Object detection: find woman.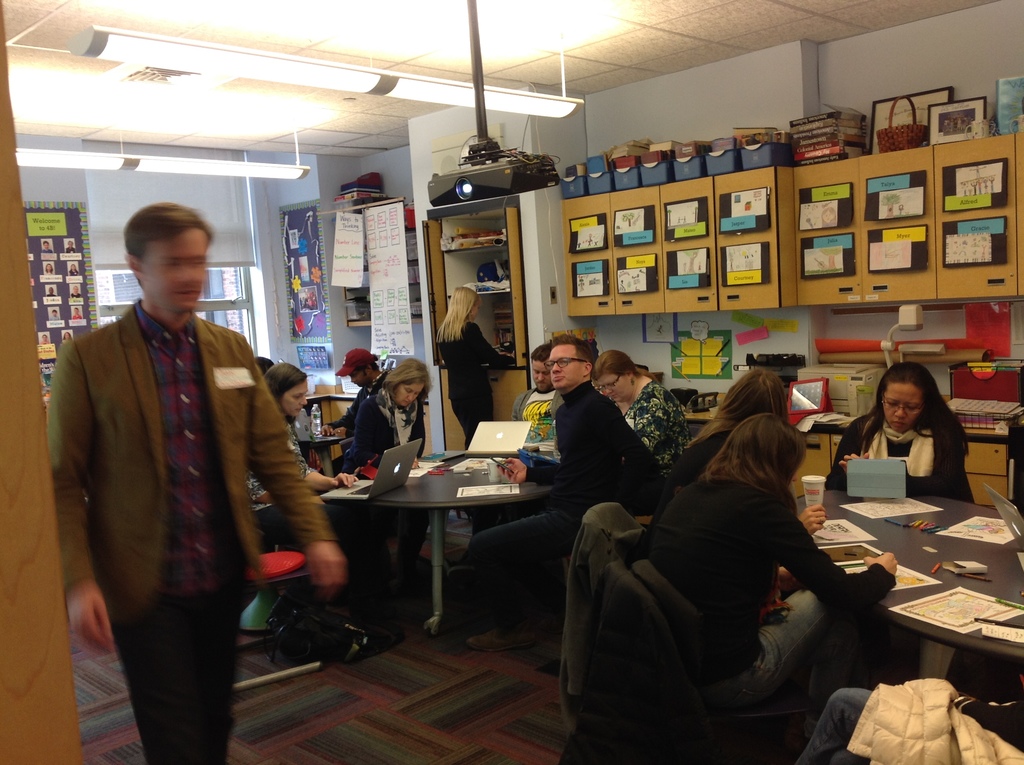
select_region(341, 357, 434, 576).
